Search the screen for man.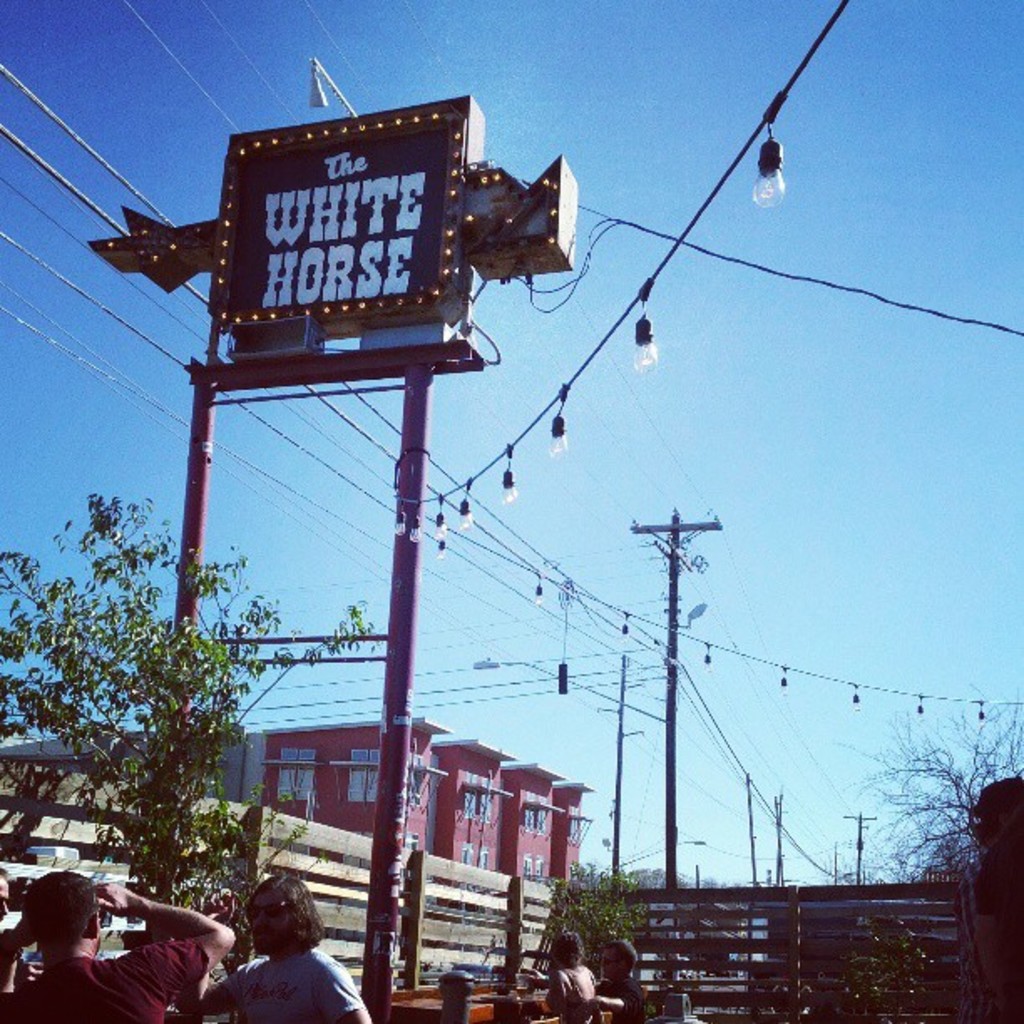
Found at <bbox>0, 863, 236, 1022</bbox>.
